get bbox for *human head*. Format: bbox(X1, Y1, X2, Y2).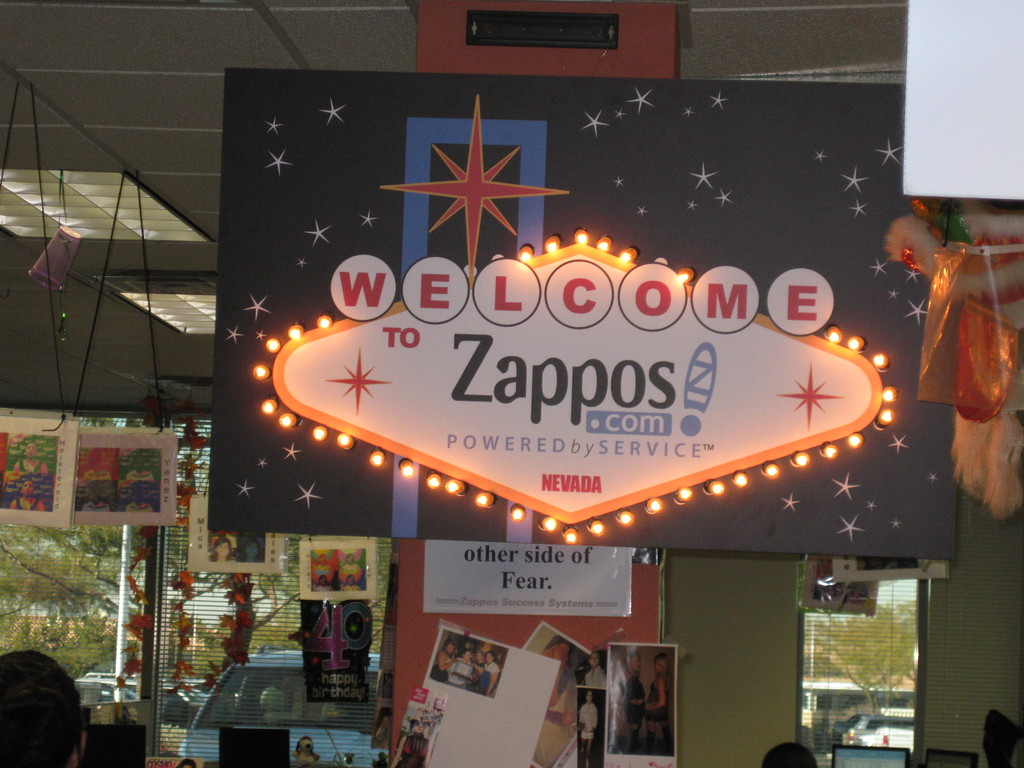
bbox(475, 647, 486, 664).
